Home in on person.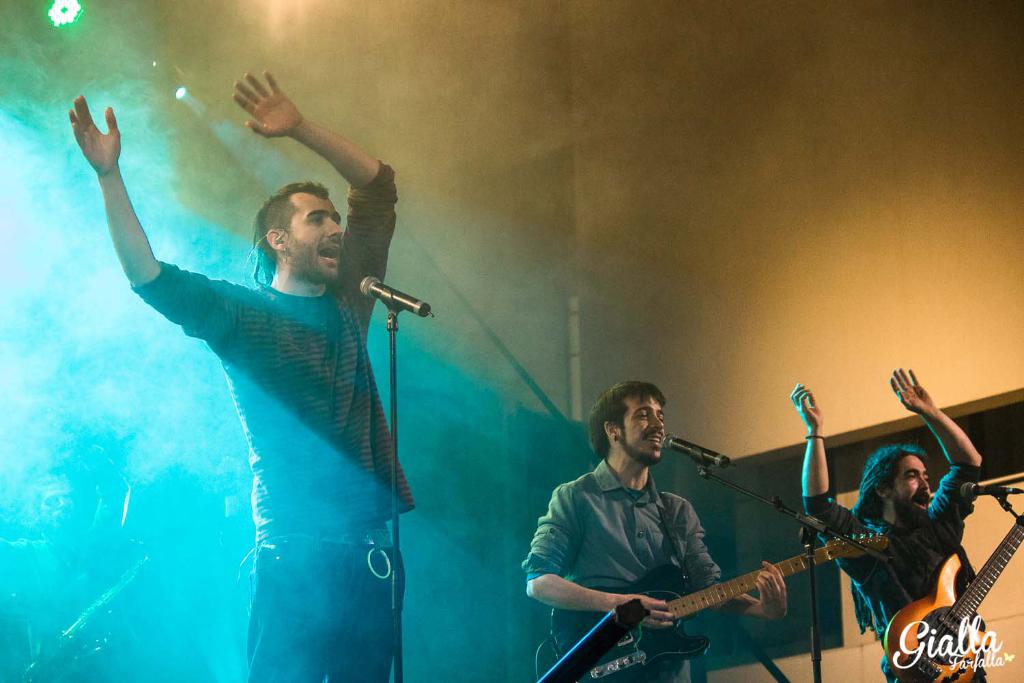
Homed in at [left=81, top=79, right=442, bottom=649].
